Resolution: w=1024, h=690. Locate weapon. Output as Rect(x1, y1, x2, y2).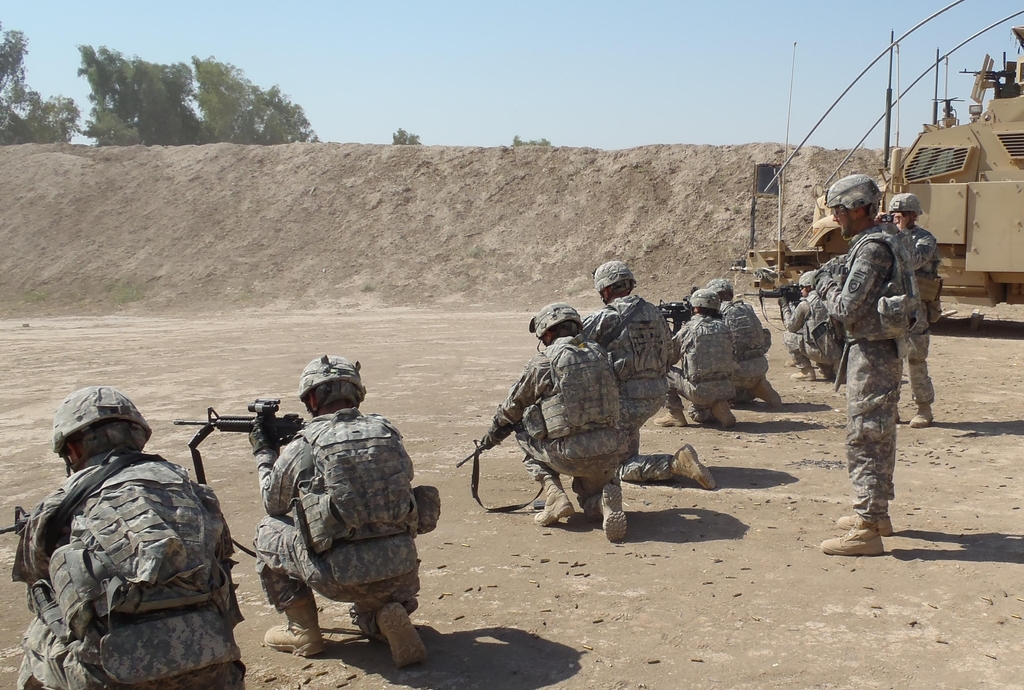
Rect(742, 280, 808, 324).
